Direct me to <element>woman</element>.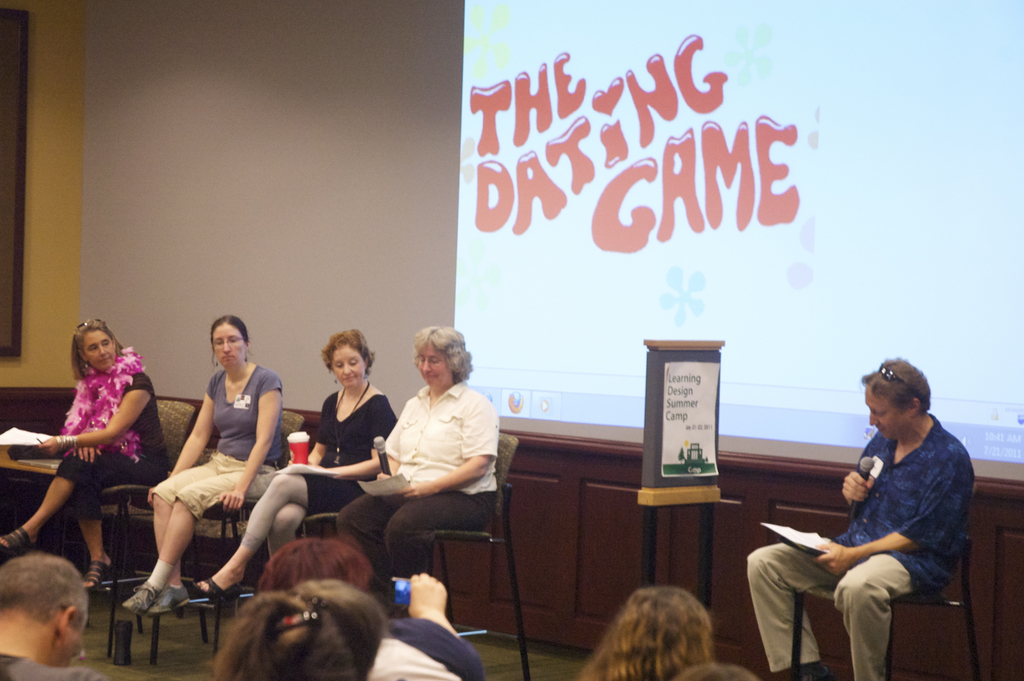
Direction: <box>114,314,286,618</box>.
